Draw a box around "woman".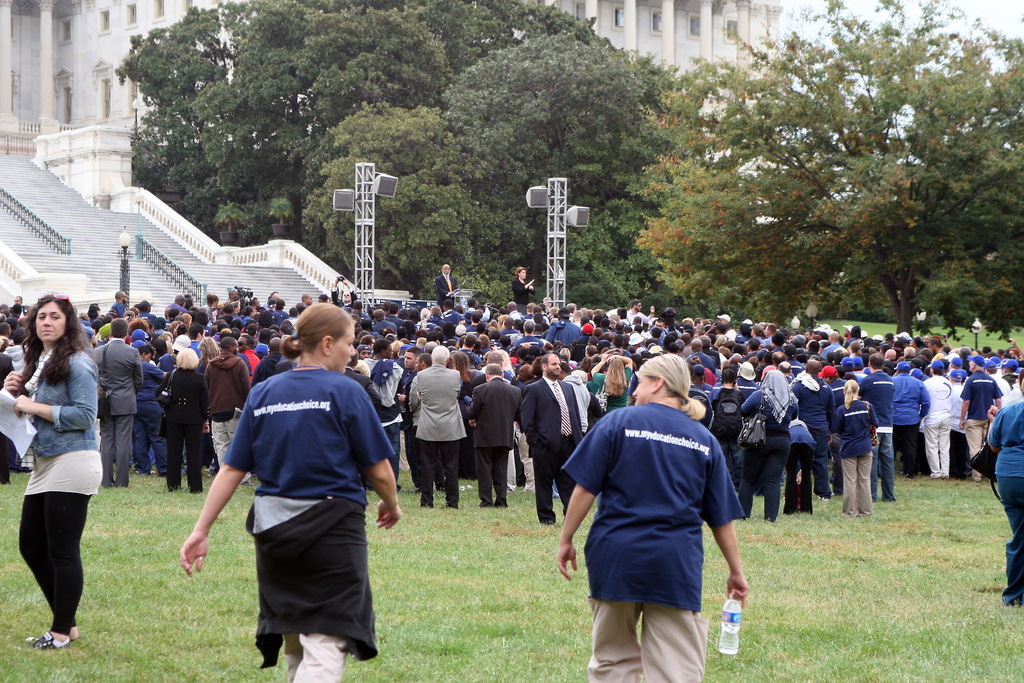
<region>456, 356, 477, 428</region>.
